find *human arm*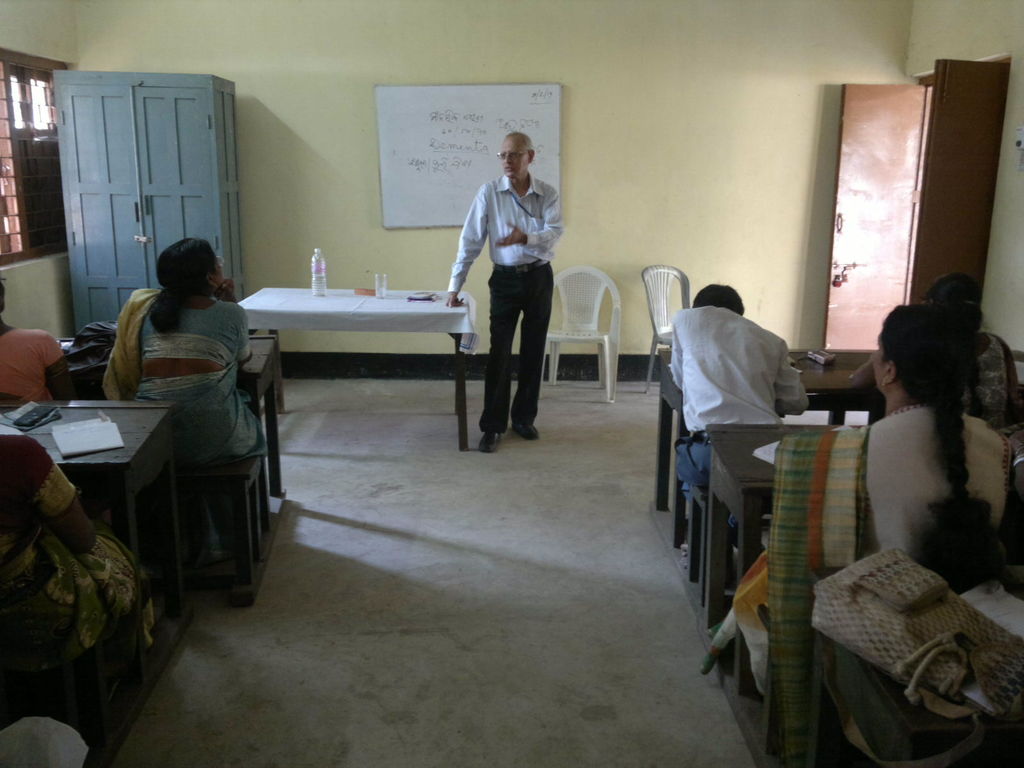
BBox(13, 443, 103, 558)
